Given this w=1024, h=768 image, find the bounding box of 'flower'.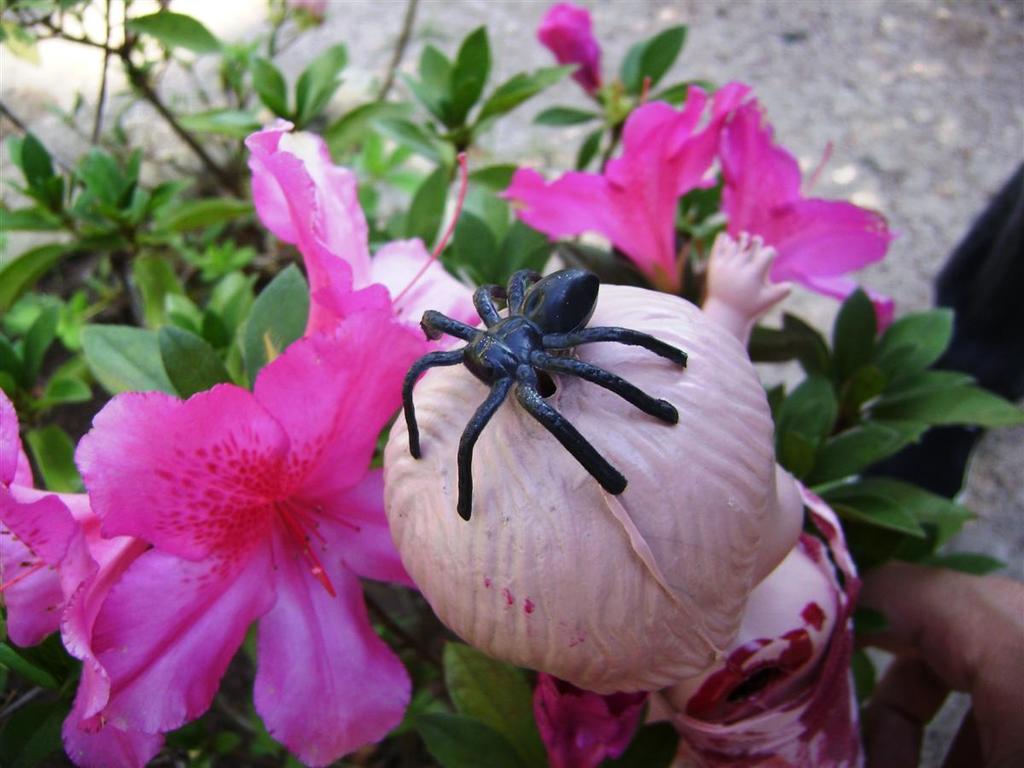
[62, 358, 420, 736].
